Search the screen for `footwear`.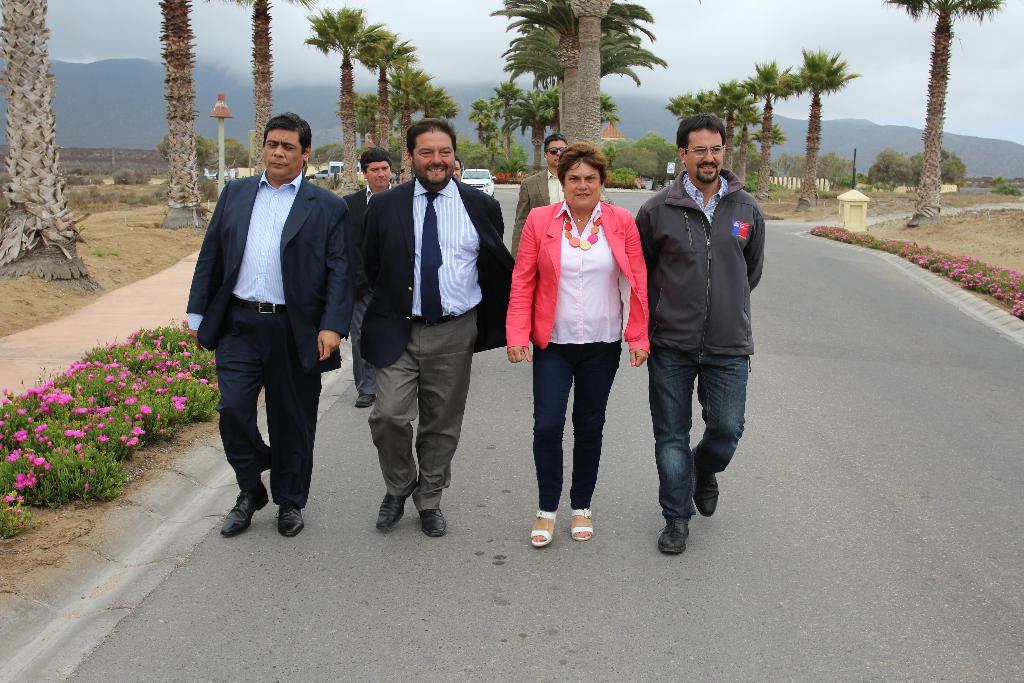
Found at Rect(530, 509, 557, 548).
